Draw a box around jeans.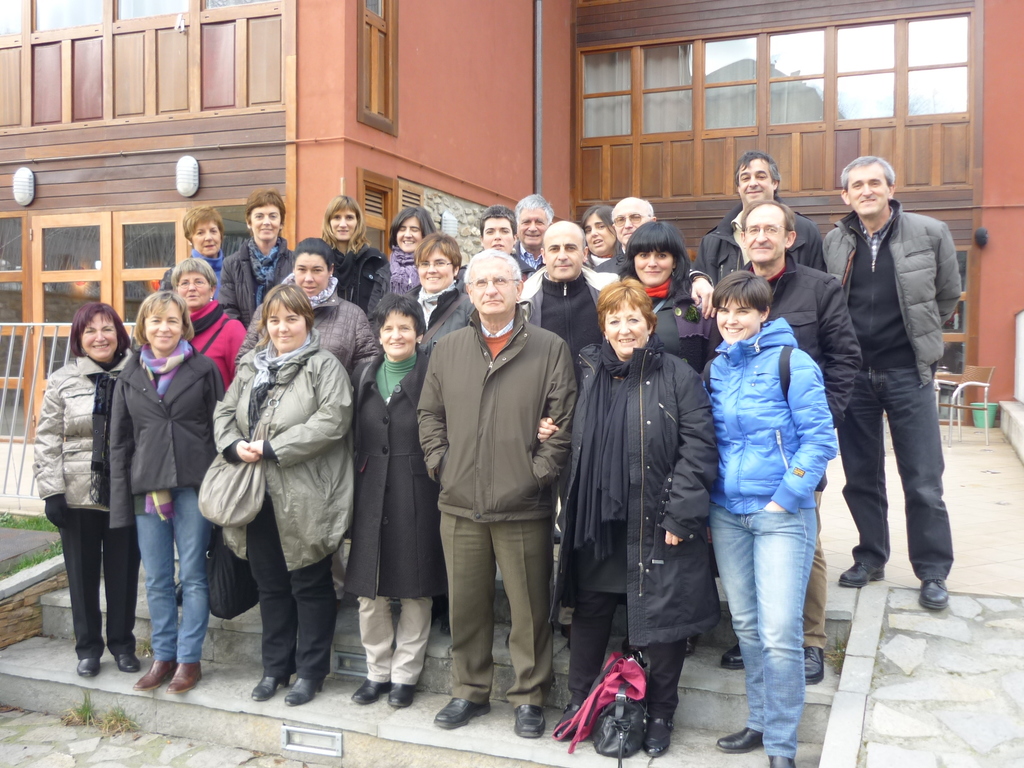
rect(708, 502, 818, 757).
